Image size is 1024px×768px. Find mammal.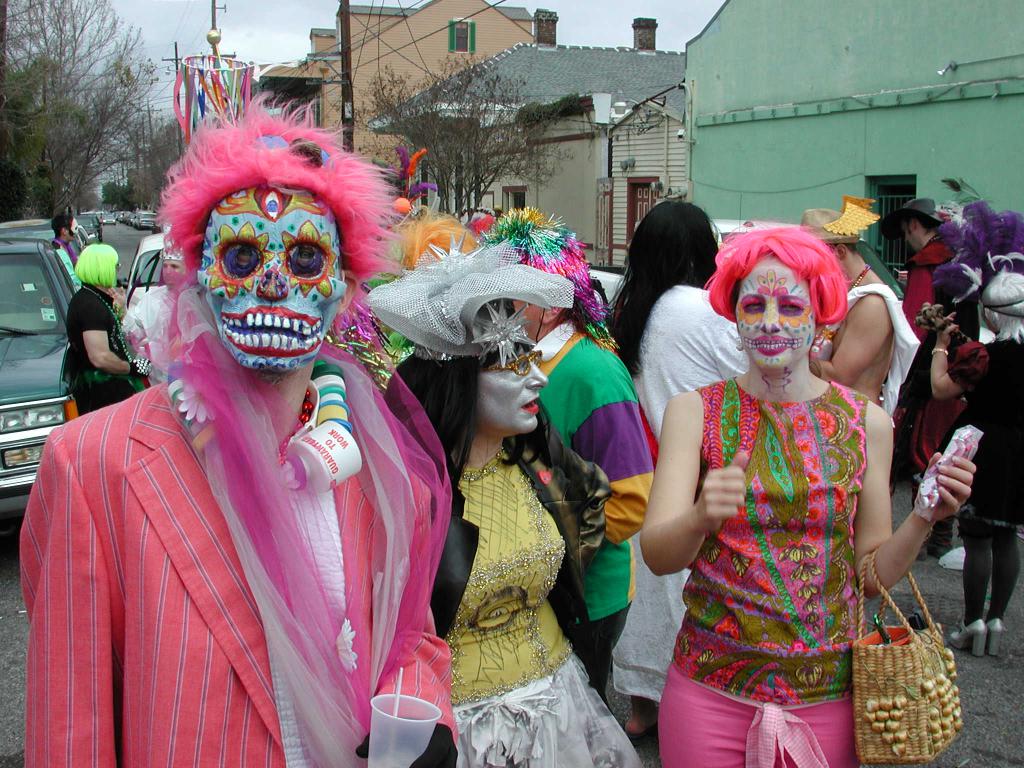
(x1=605, y1=200, x2=748, y2=733).
